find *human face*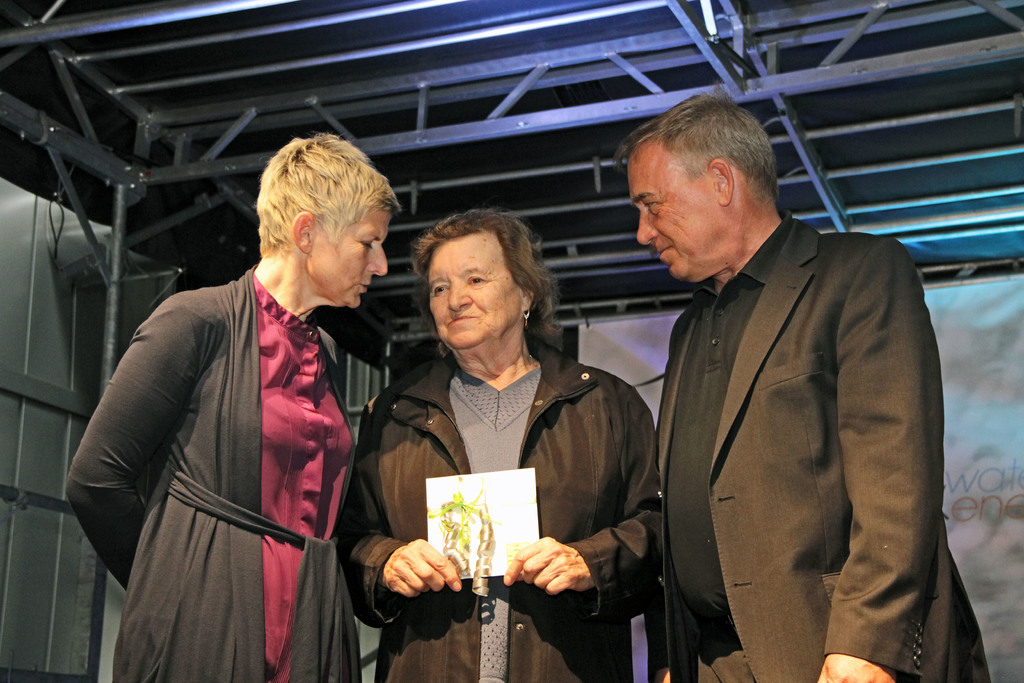
detection(426, 230, 520, 349)
